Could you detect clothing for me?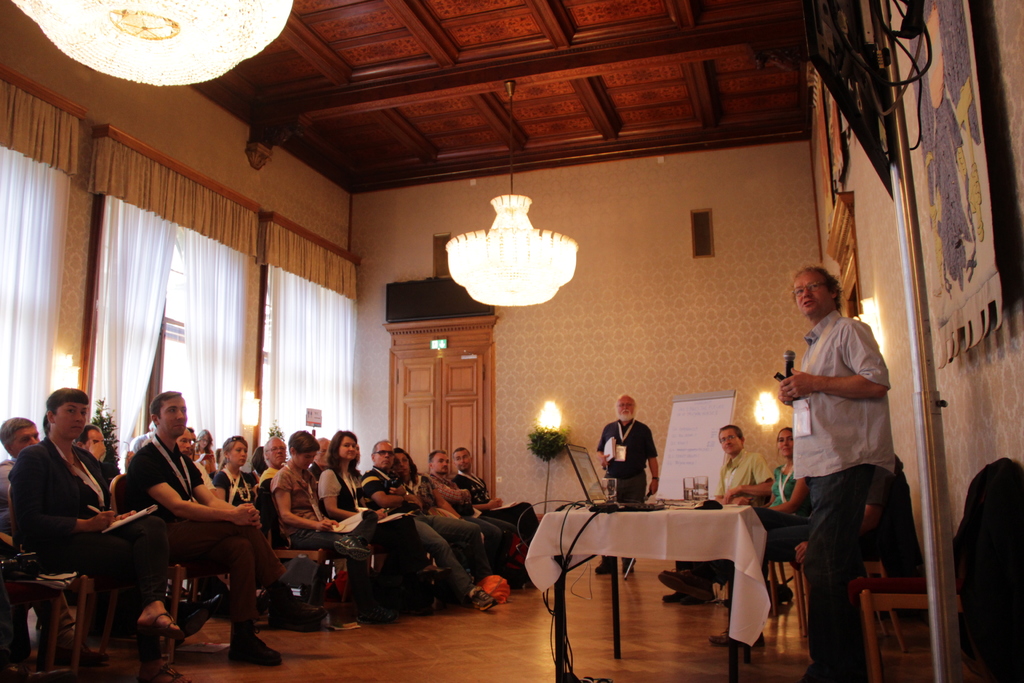
Detection result: 6:443:195:637.
